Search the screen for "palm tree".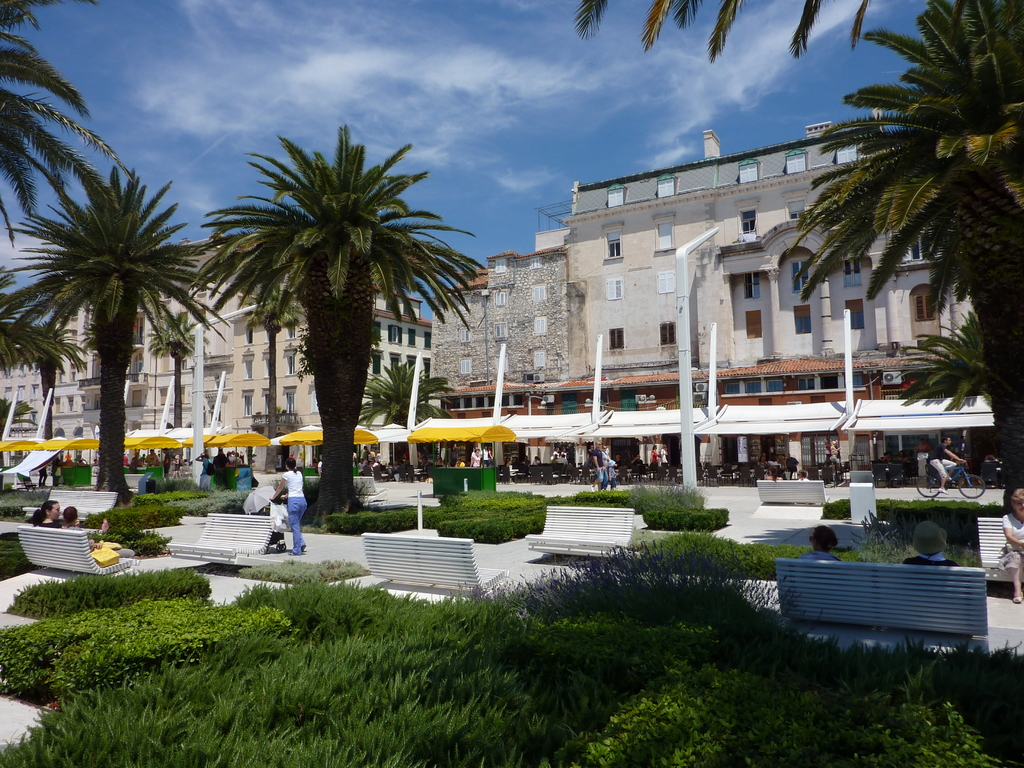
Found at 15, 161, 218, 474.
